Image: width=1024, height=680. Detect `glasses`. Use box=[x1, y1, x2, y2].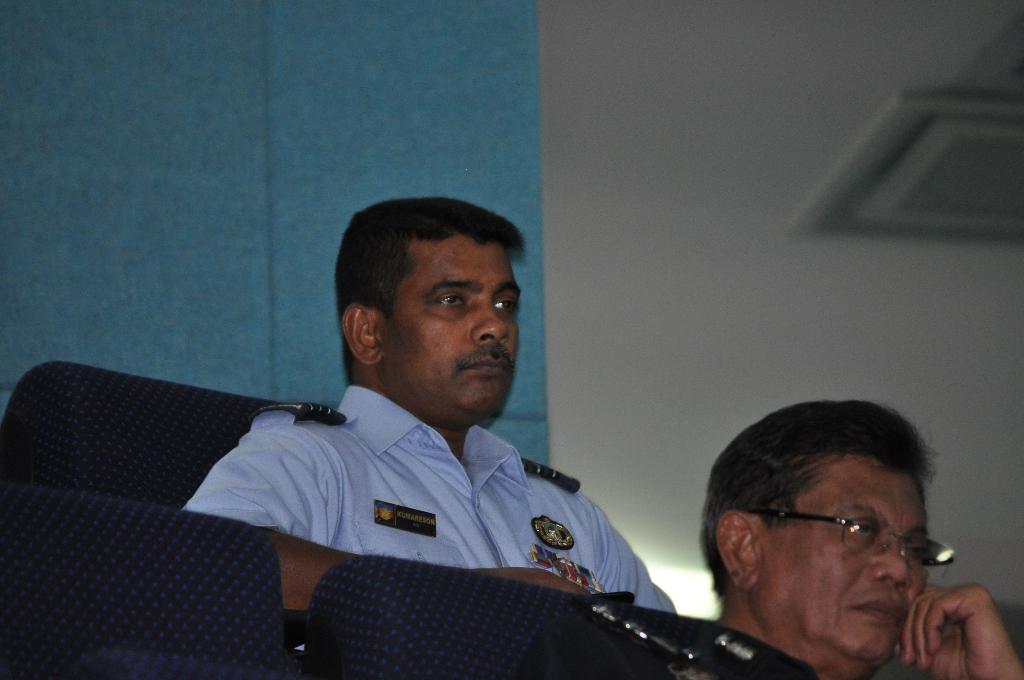
box=[803, 506, 932, 581].
